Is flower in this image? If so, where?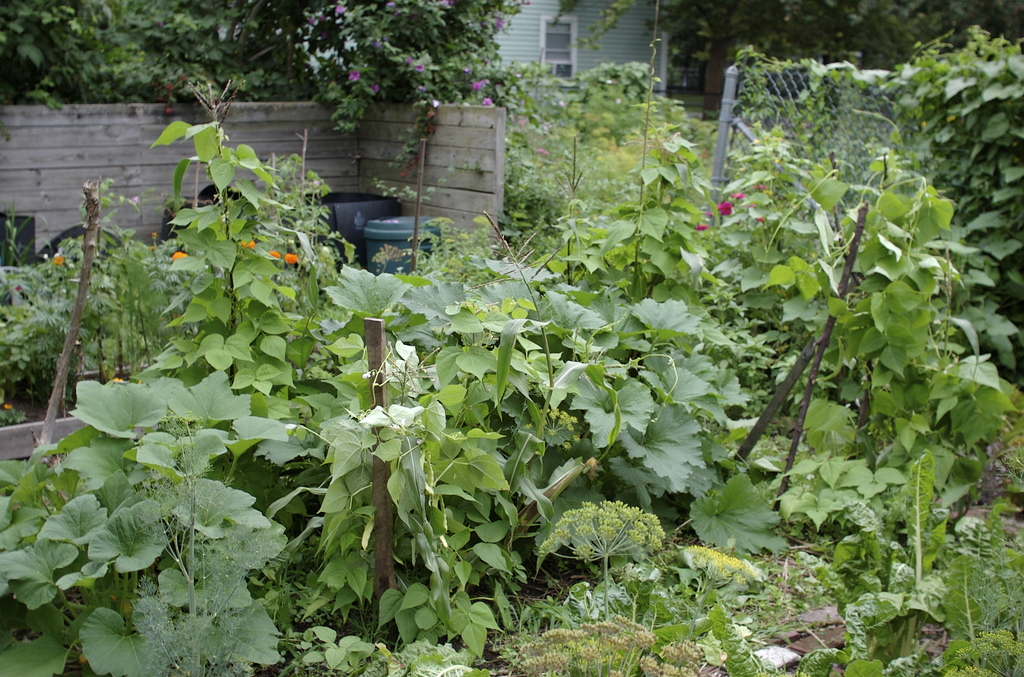
Yes, at 729,190,746,201.
